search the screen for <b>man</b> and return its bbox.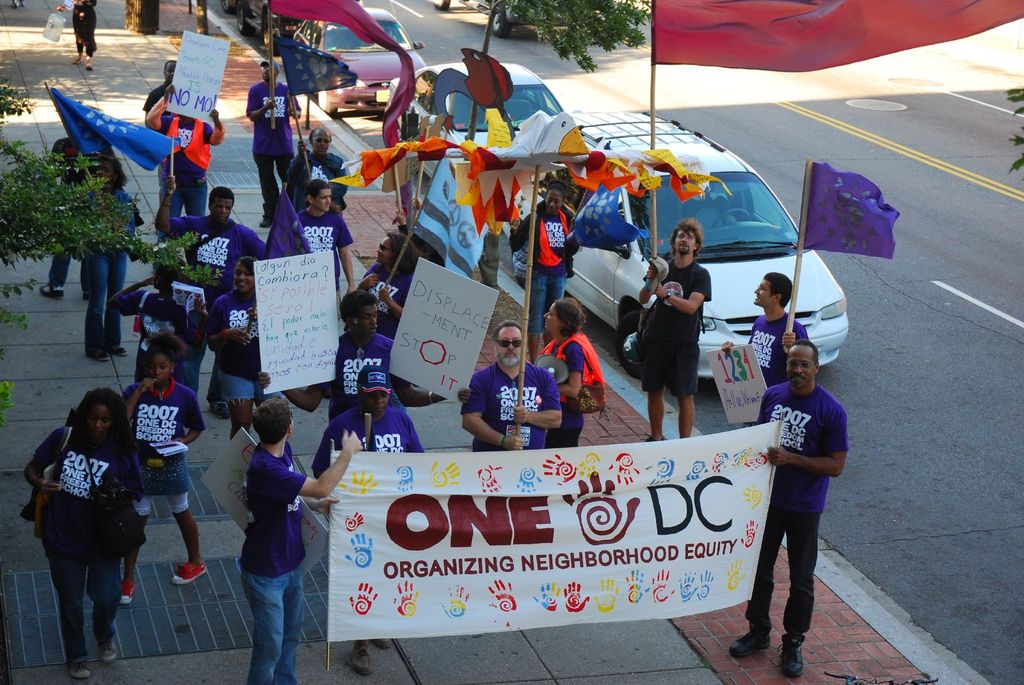
Found: crop(743, 324, 856, 656).
